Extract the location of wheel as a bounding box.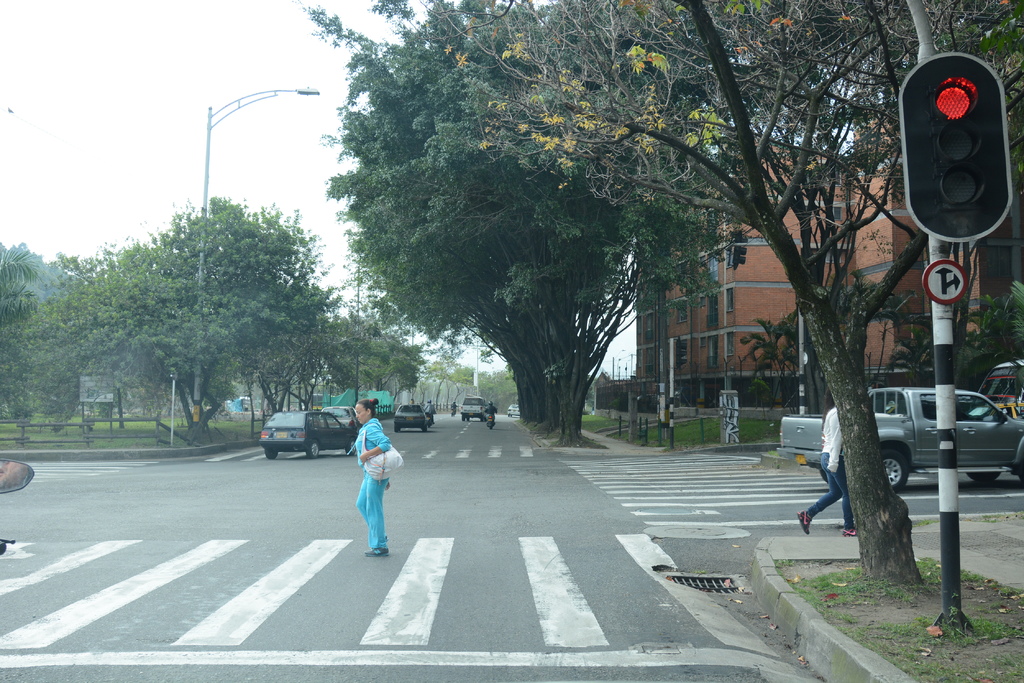
(392, 424, 400, 432).
